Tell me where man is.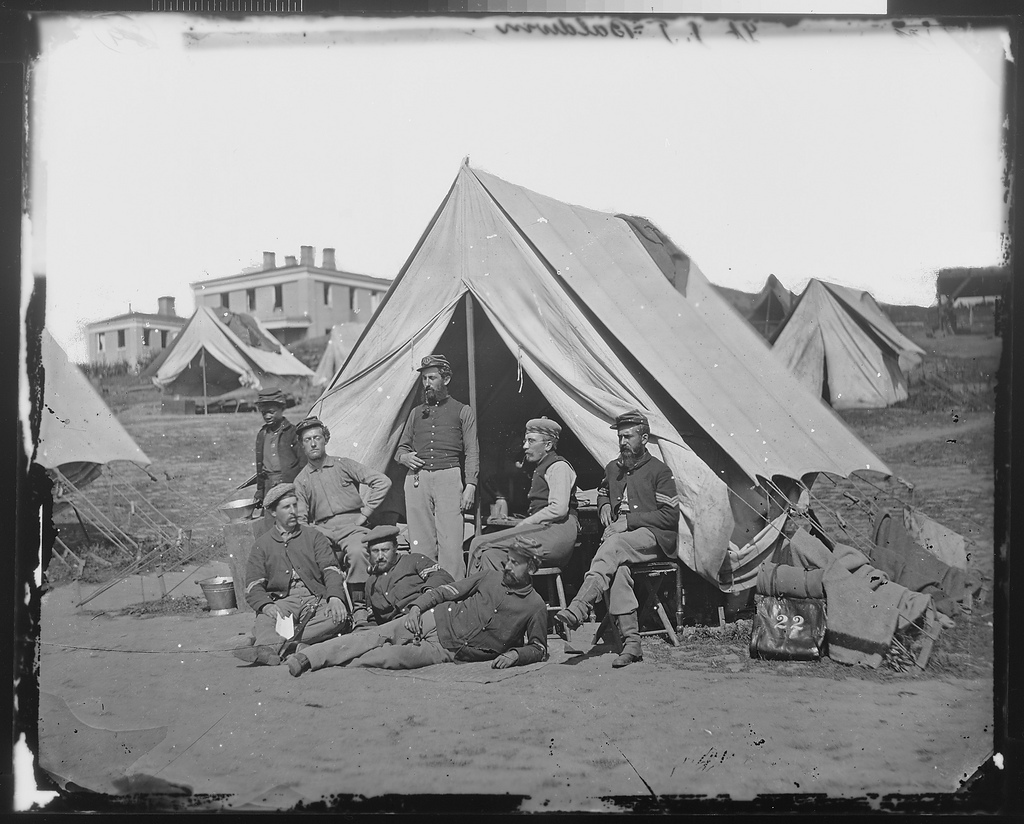
man is at [x1=237, y1=478, x2=351, y2=667].
